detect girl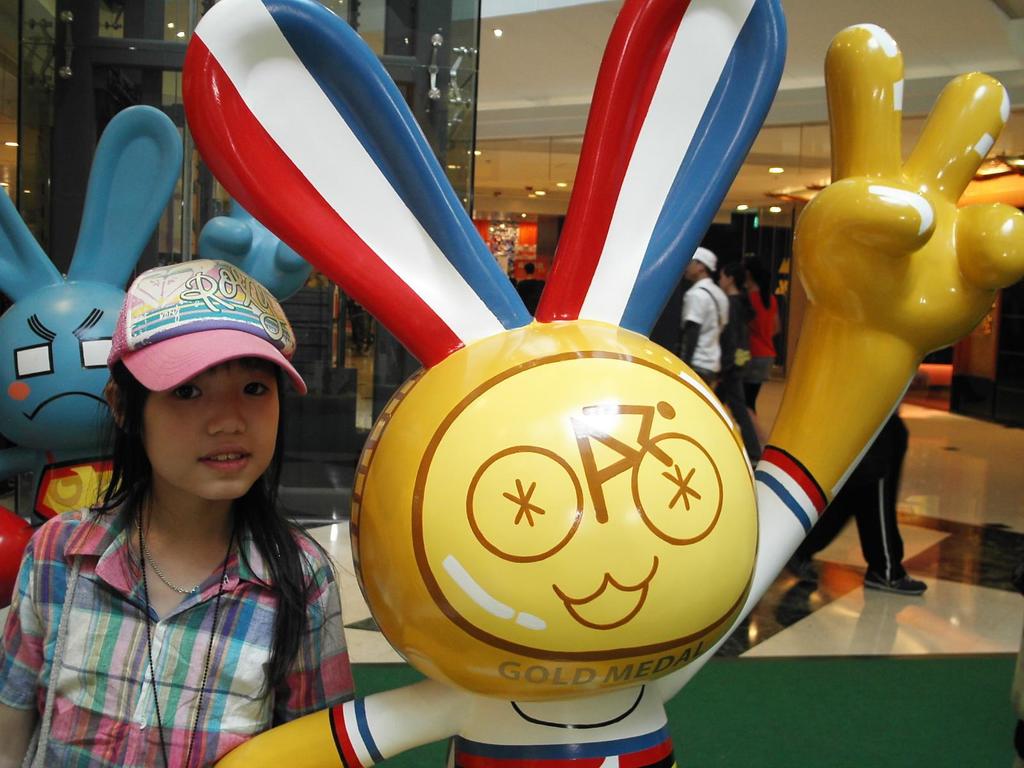
744,262,780,447
